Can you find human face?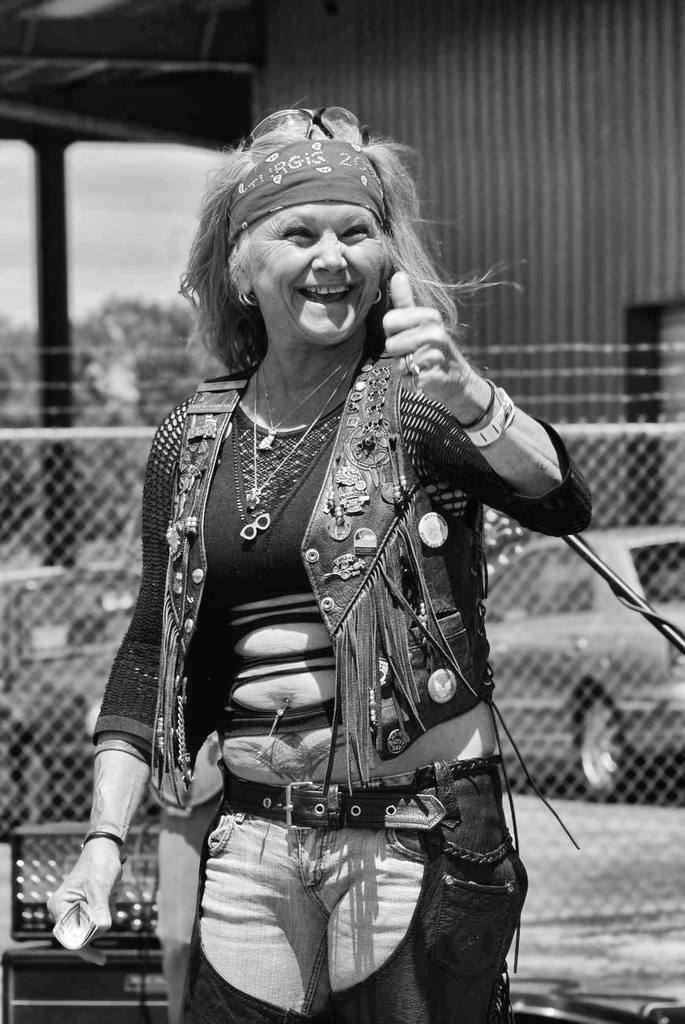
Yes, bounding box: <bbox>247, 195, 402, 332</bbox>.
